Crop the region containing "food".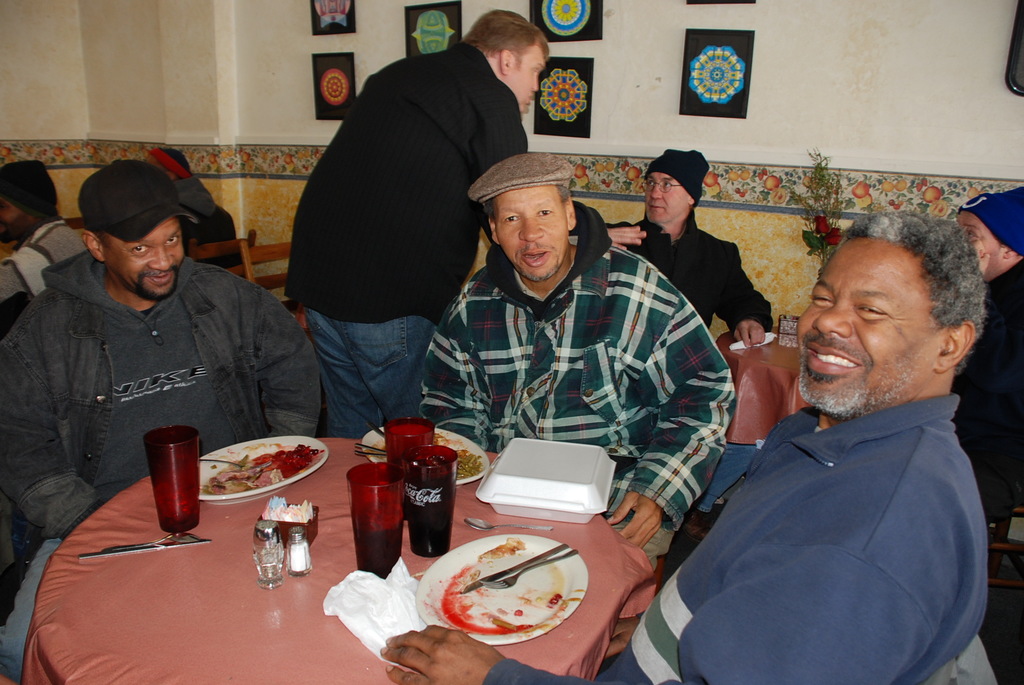
Crop region: <bbox>872, 200, 886, 213</bbox>.
